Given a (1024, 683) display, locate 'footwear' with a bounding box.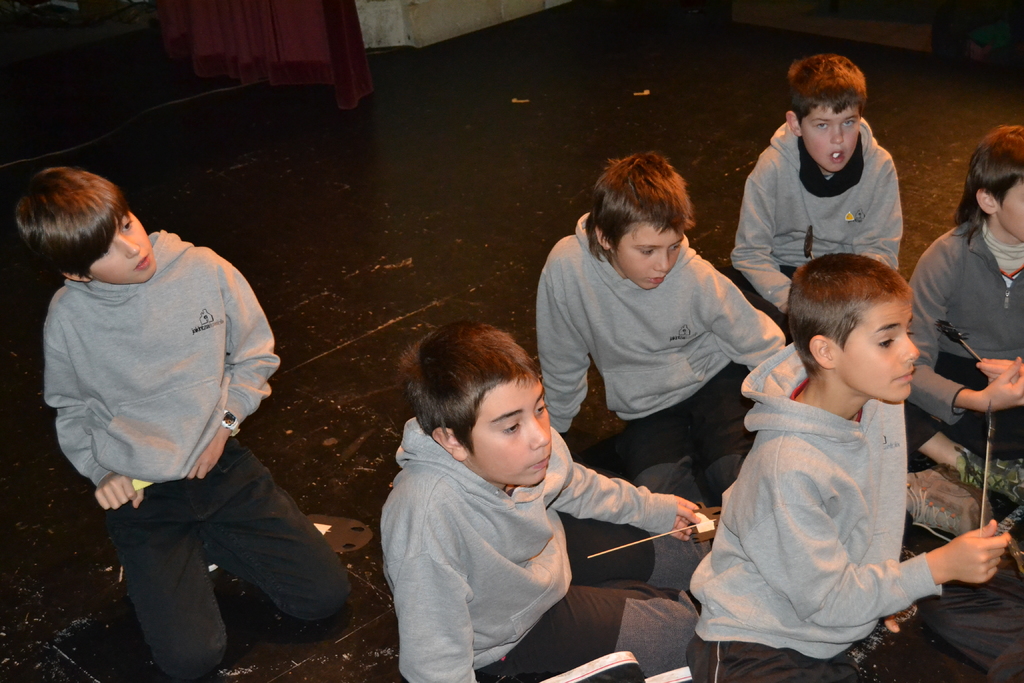
Located: [643,664,694,682].
